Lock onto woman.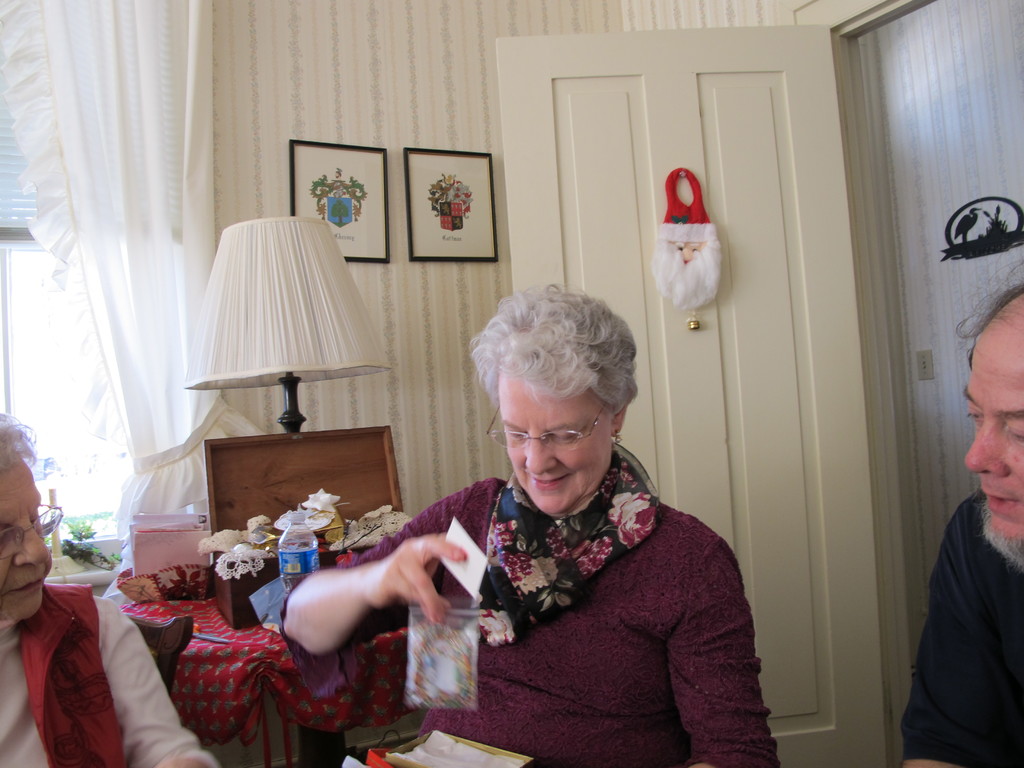
Locked: {"left": 380, "top": 272, "right": 760, "bottom": 767}.
